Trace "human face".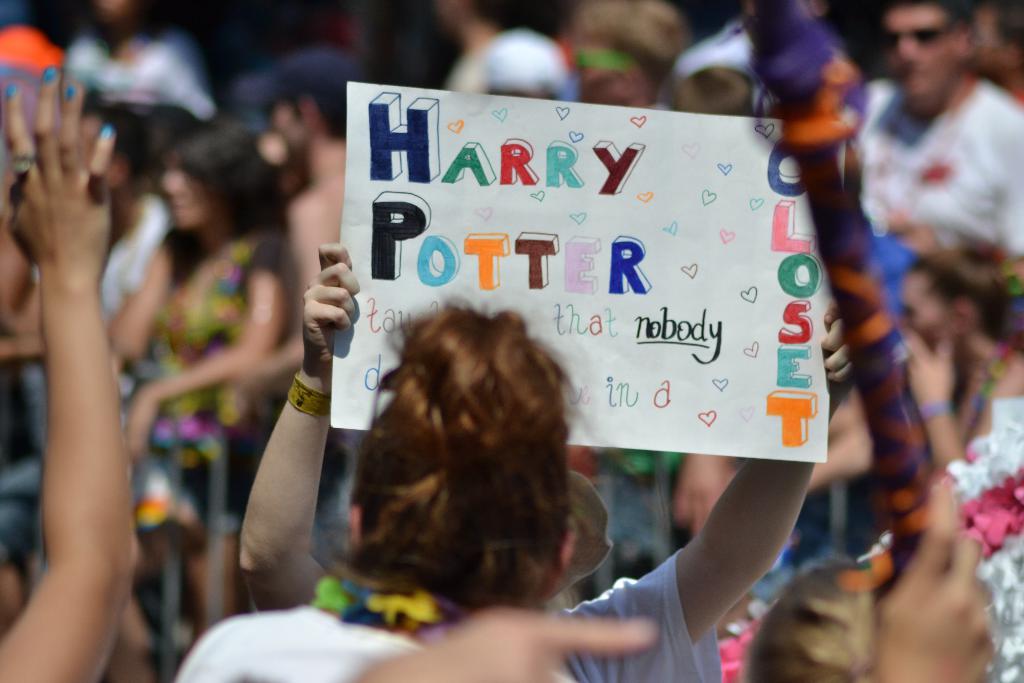
Traced to x1=883, y1=0, x2=958, y2=99.
